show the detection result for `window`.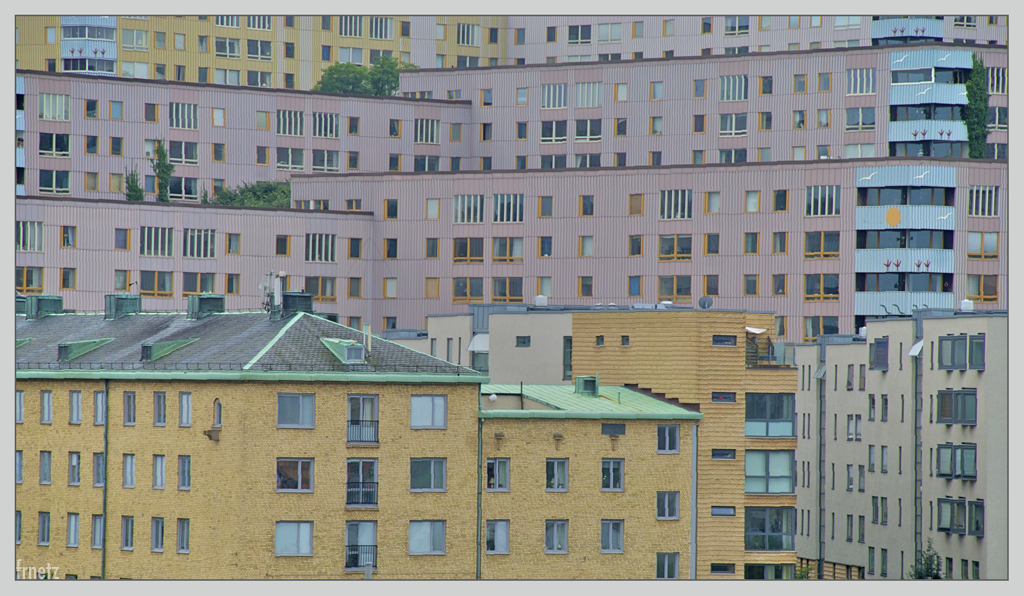
{"left": 58, "top": 271, "right": 75, "bottom": 287}.
